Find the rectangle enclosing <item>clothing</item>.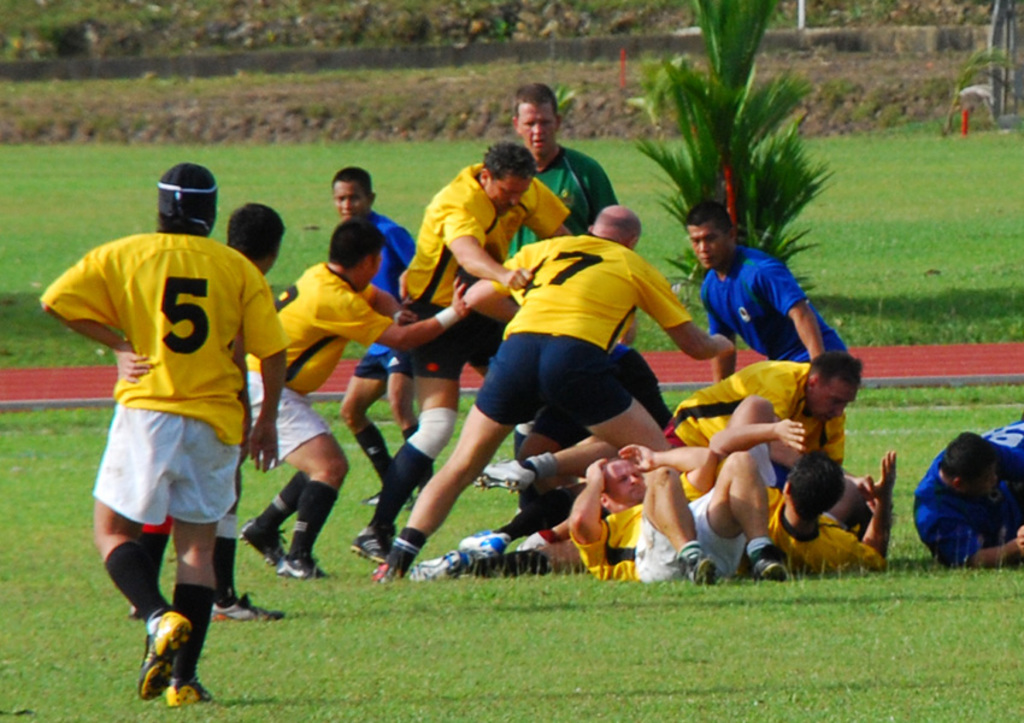
select_region(664, 354, 847, 464).
